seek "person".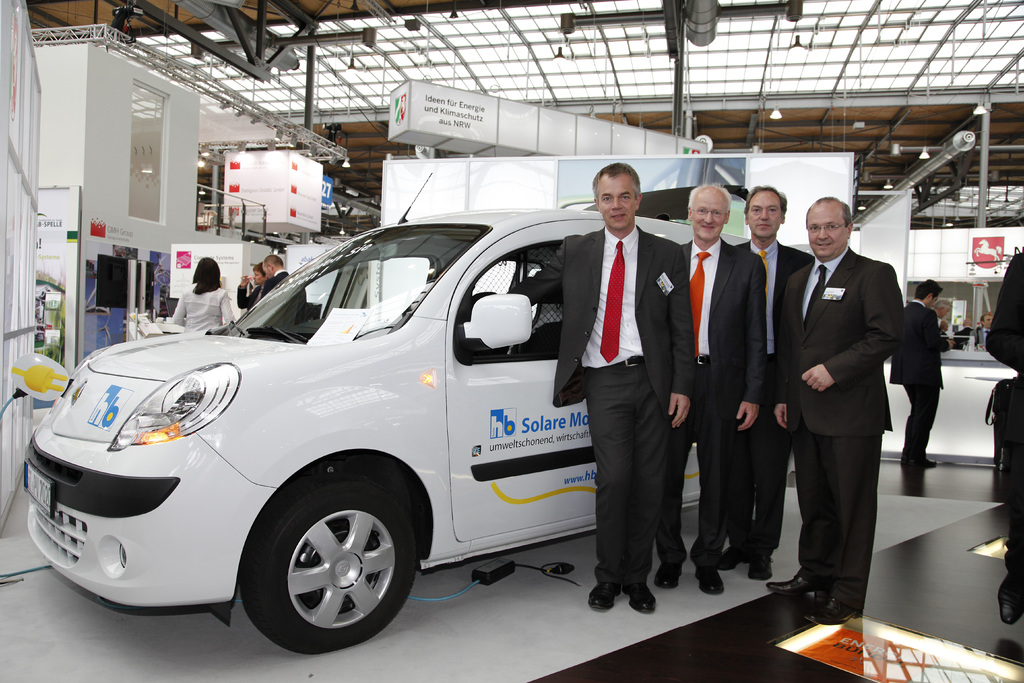
box=[172, 256, 232, 332].
